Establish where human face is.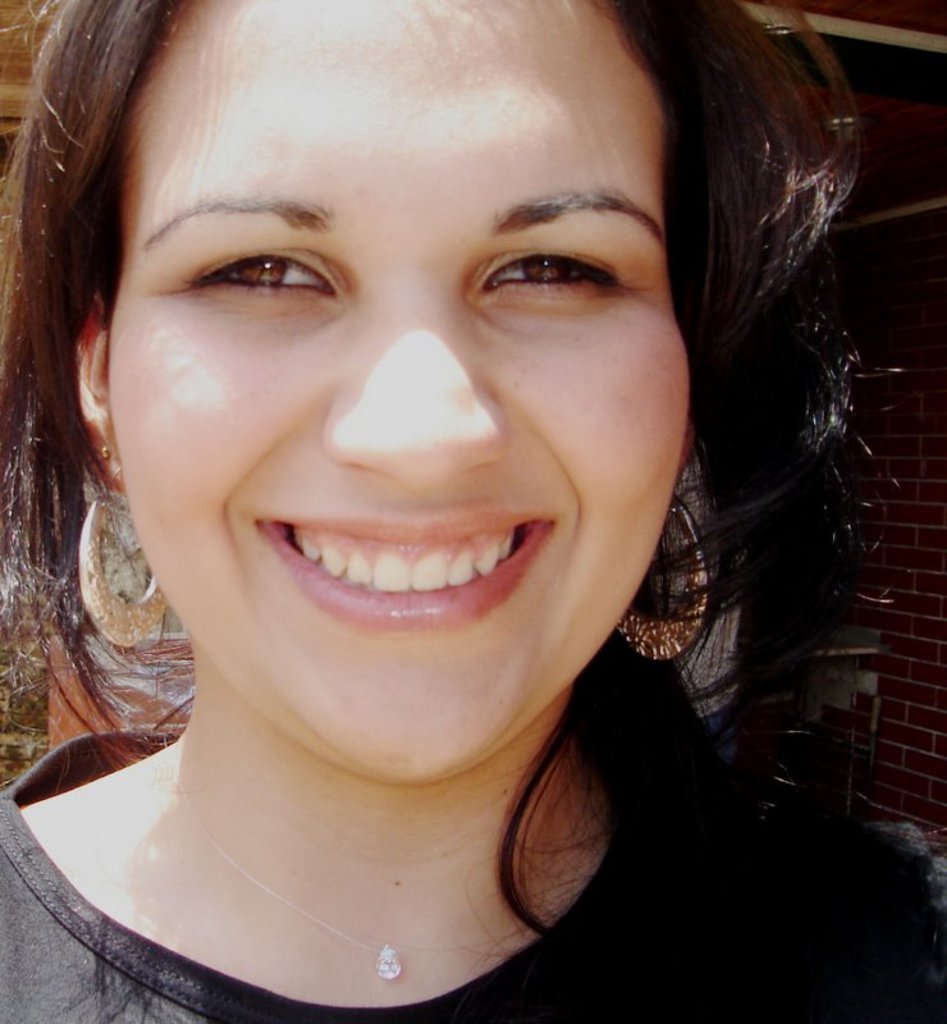
Established at (x1=122, y1=0, x2=682, y2=772).
